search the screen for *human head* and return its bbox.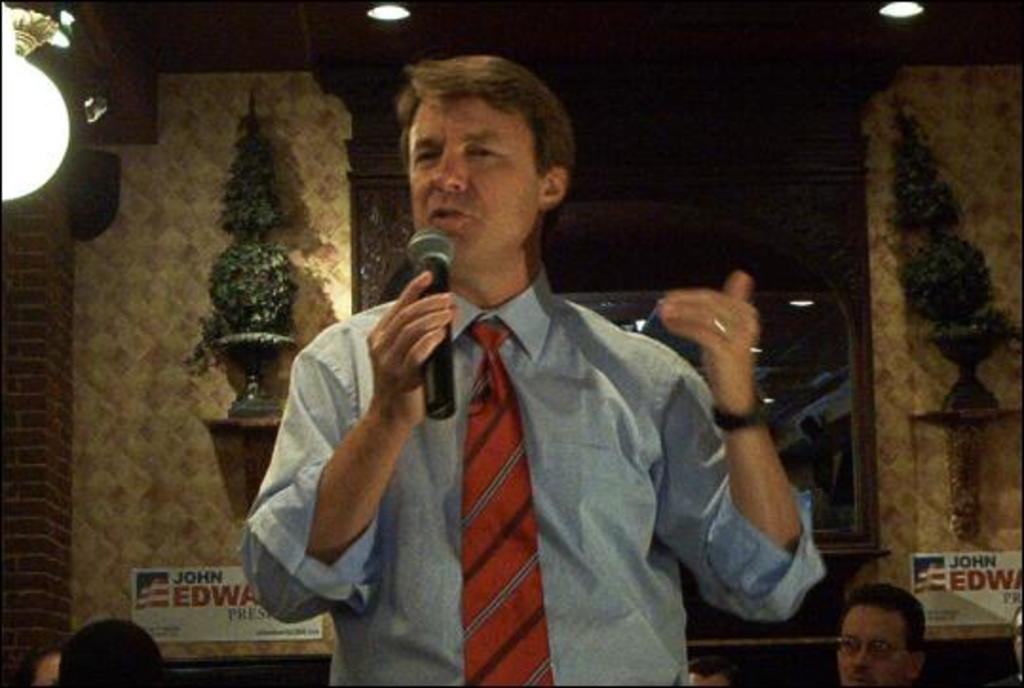
Found: {"left": 59, "top": 620, "right": 171, "bottom": 686}.
